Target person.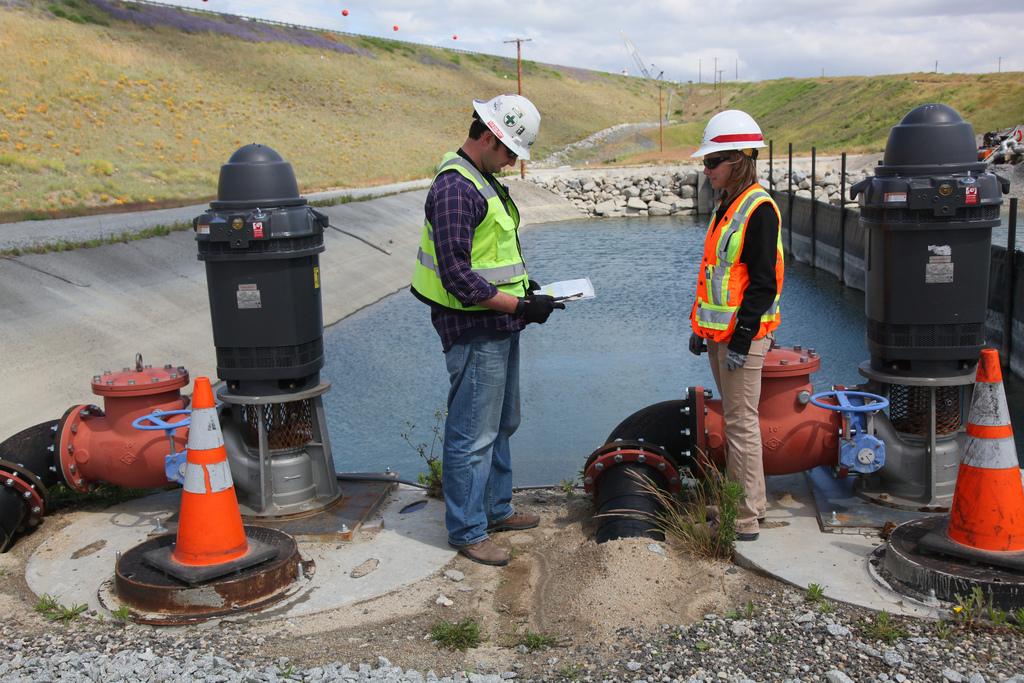
Target region: select_region(692, 108, 791, 543).
